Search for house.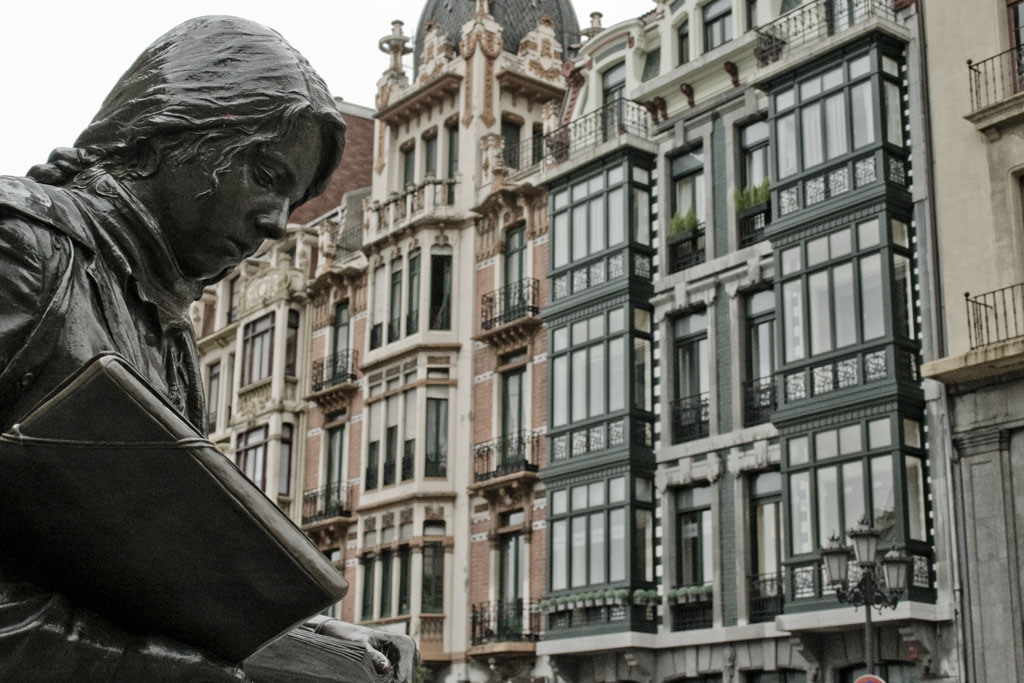
Found at select_region(918, 0, 1022, 682).
